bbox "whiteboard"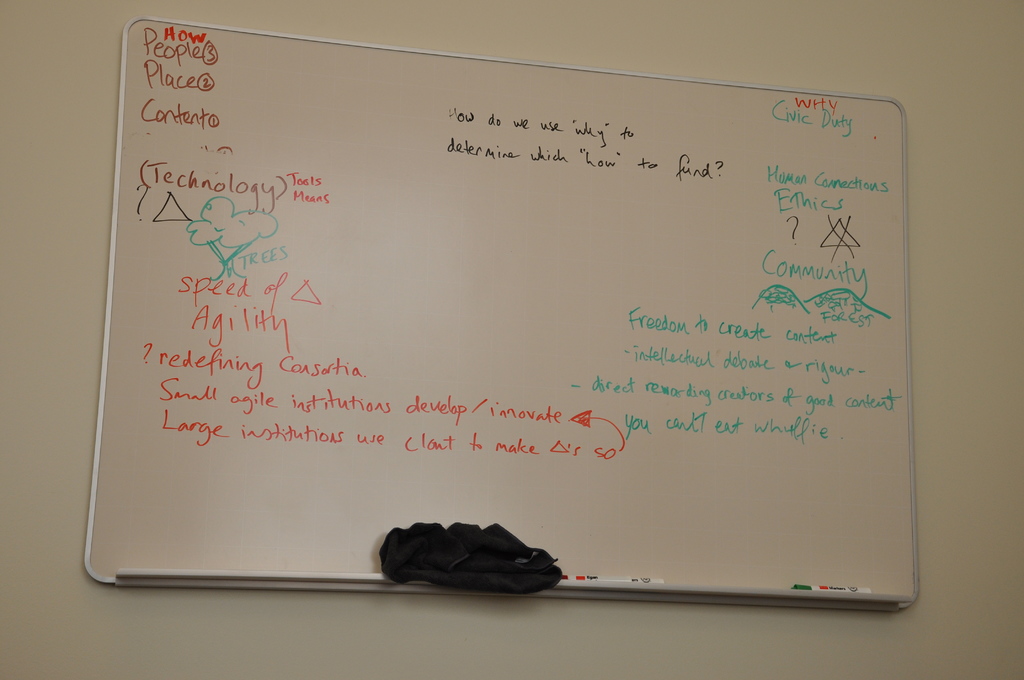
locate(82, 13, 912, 611)
